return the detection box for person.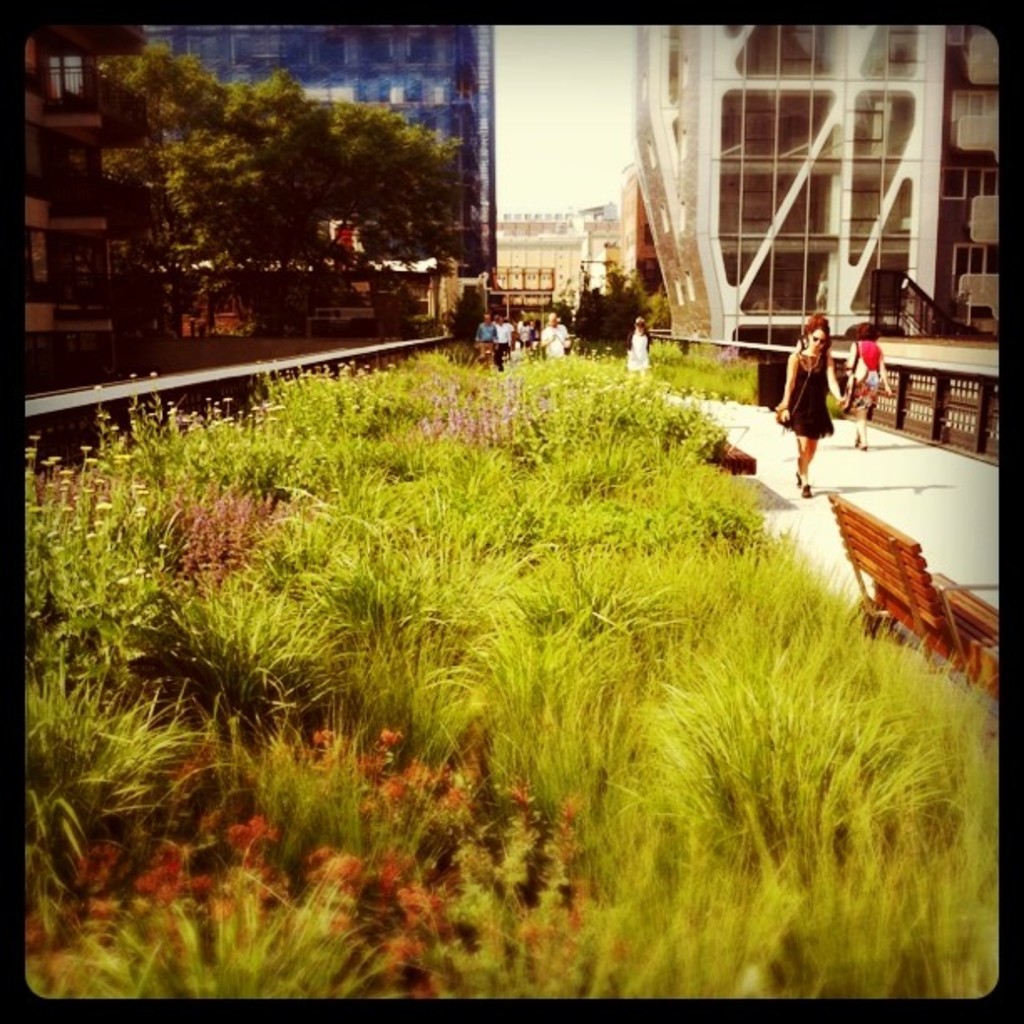
539/315/572/358.
